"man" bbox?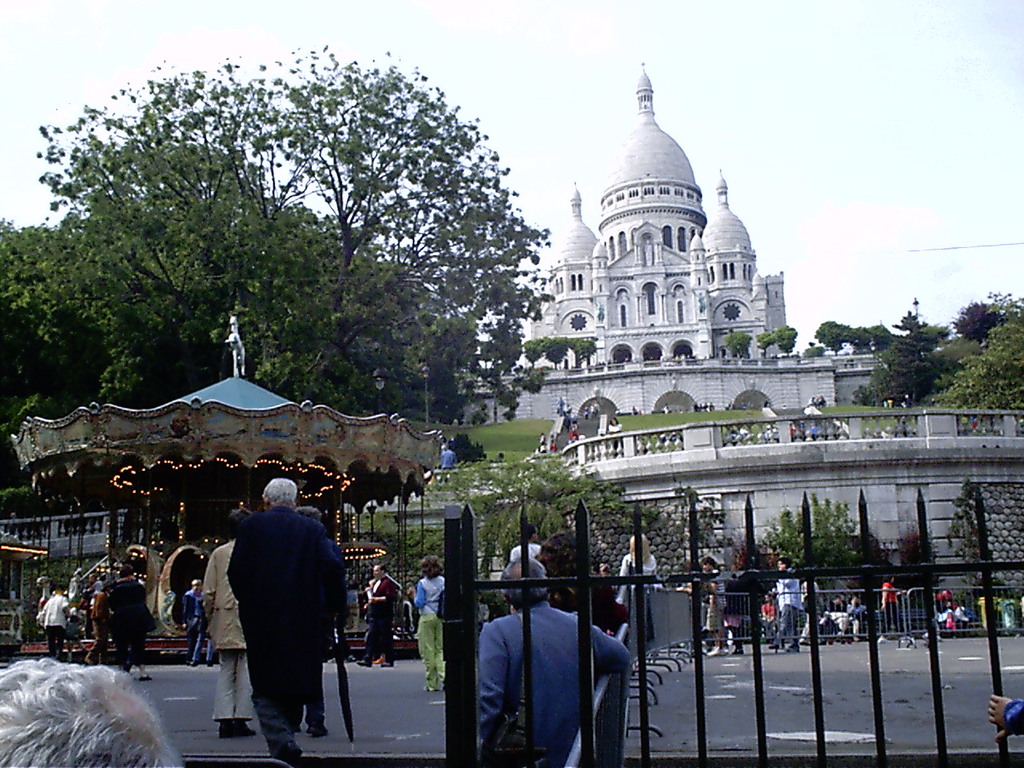
95/573/106/590
